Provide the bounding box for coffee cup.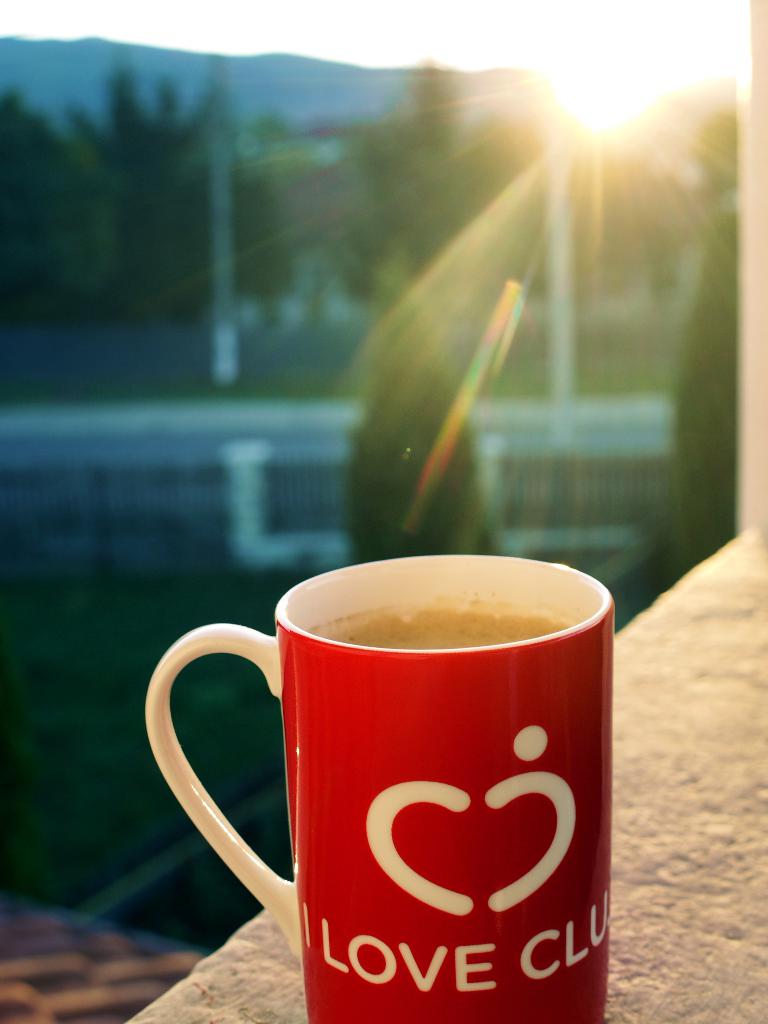
region(143, 550, 615, 1023).
